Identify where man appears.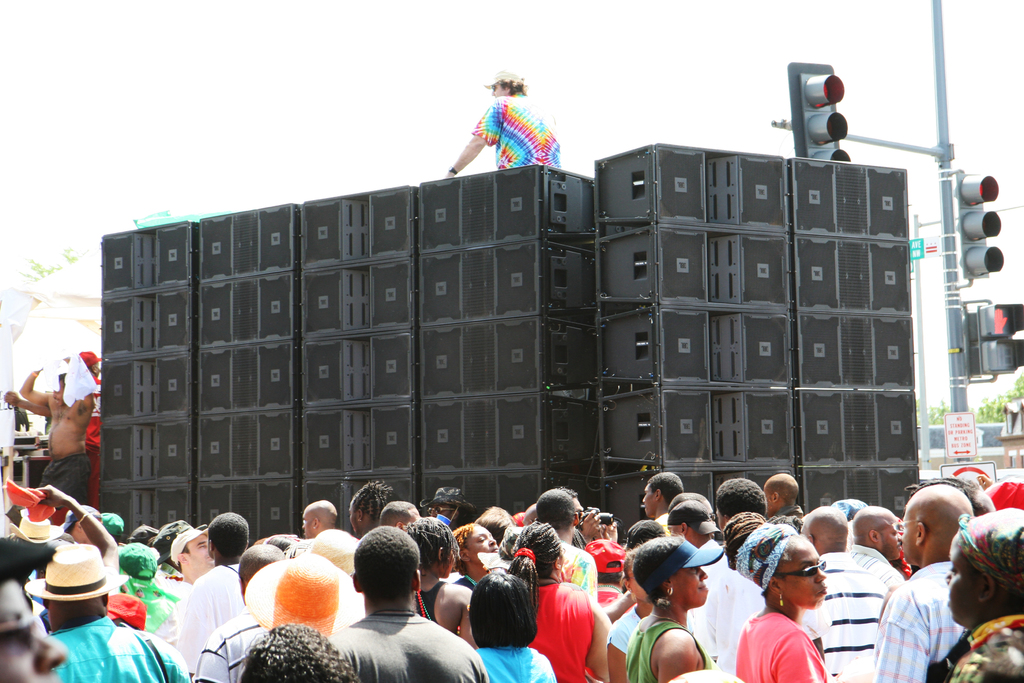
Appears at box=[20, 370, 95, 502].
